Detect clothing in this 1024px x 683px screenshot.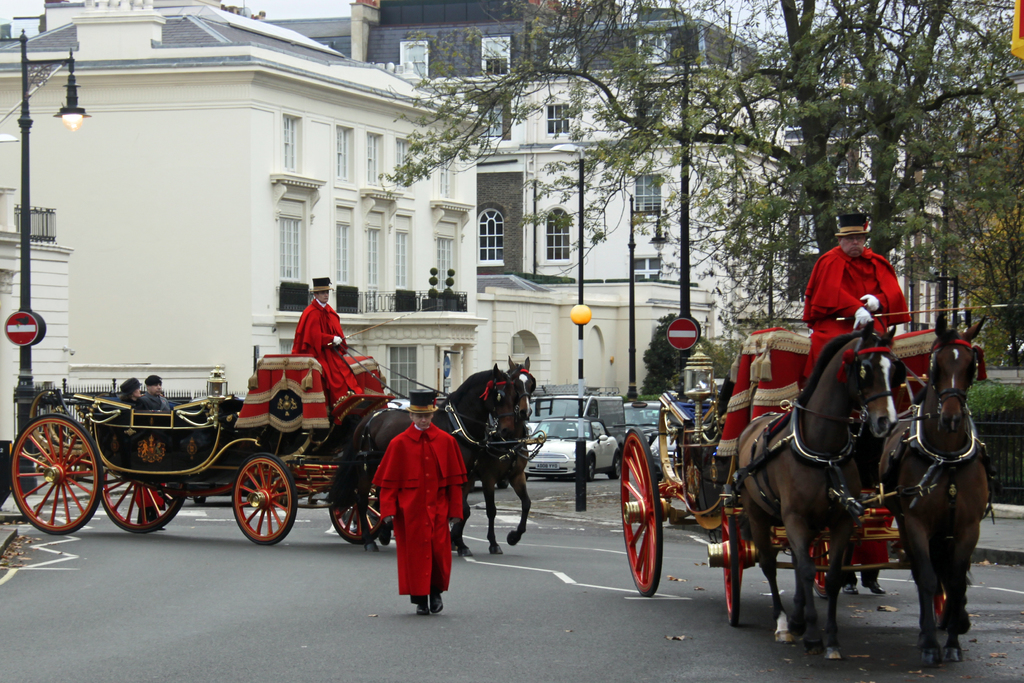
Detection: (798, 247, 904, 391).
